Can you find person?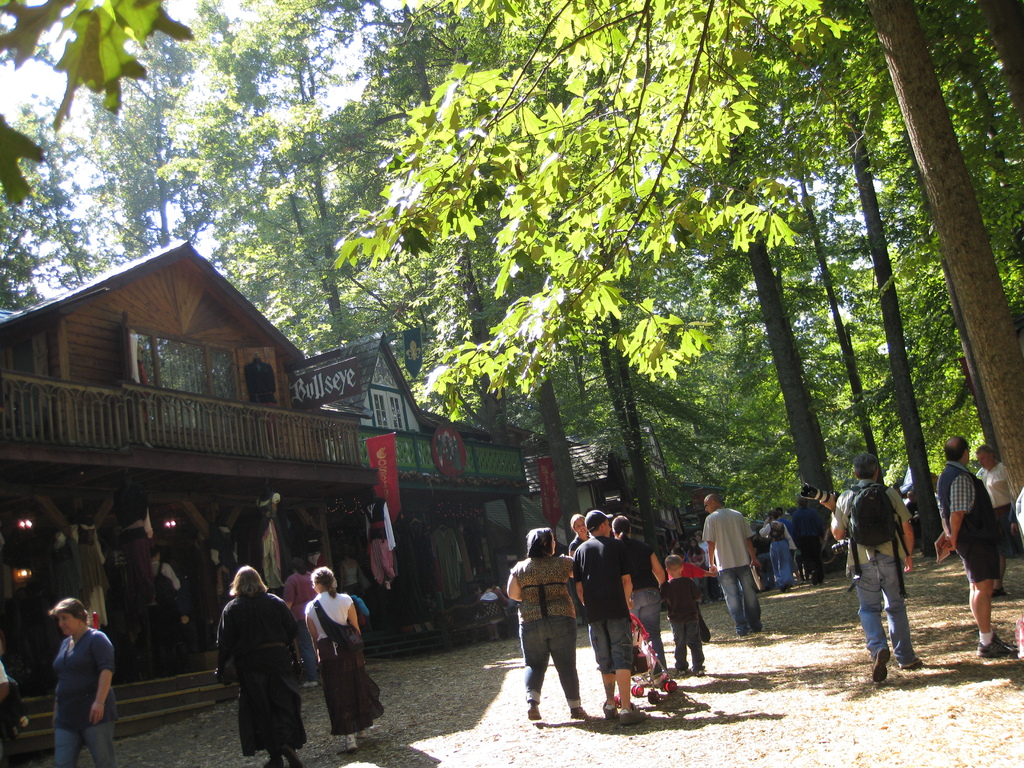
Yes, bounding box: pyautogui.locateOnScreen(571, 509, 645, 722).
